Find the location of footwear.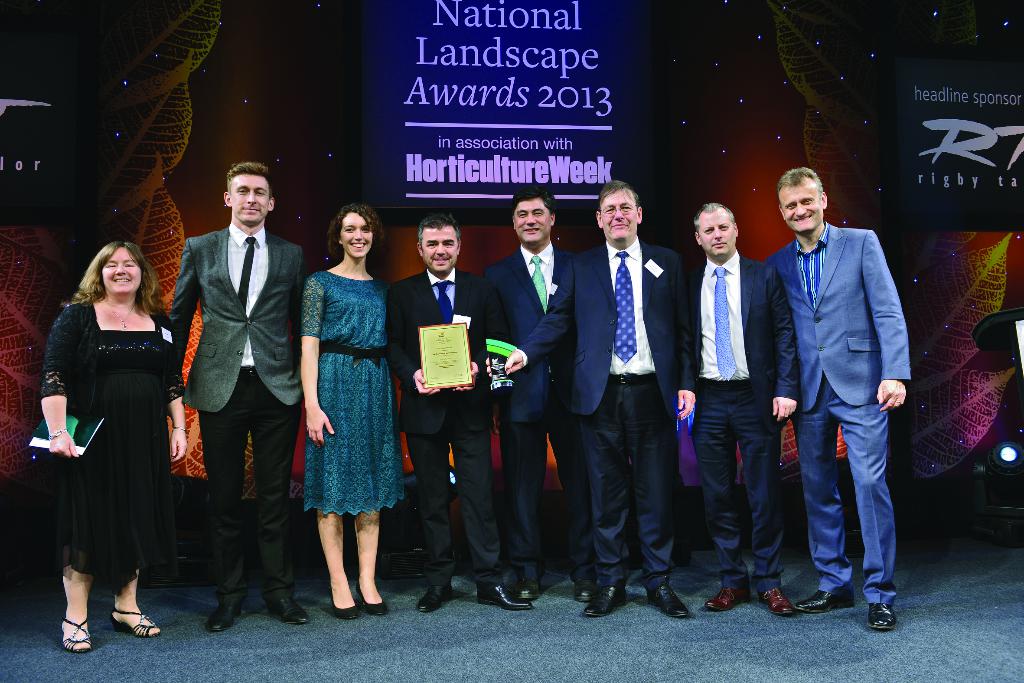
Location: x1=708 y1=591 x2=740 y2=614.
